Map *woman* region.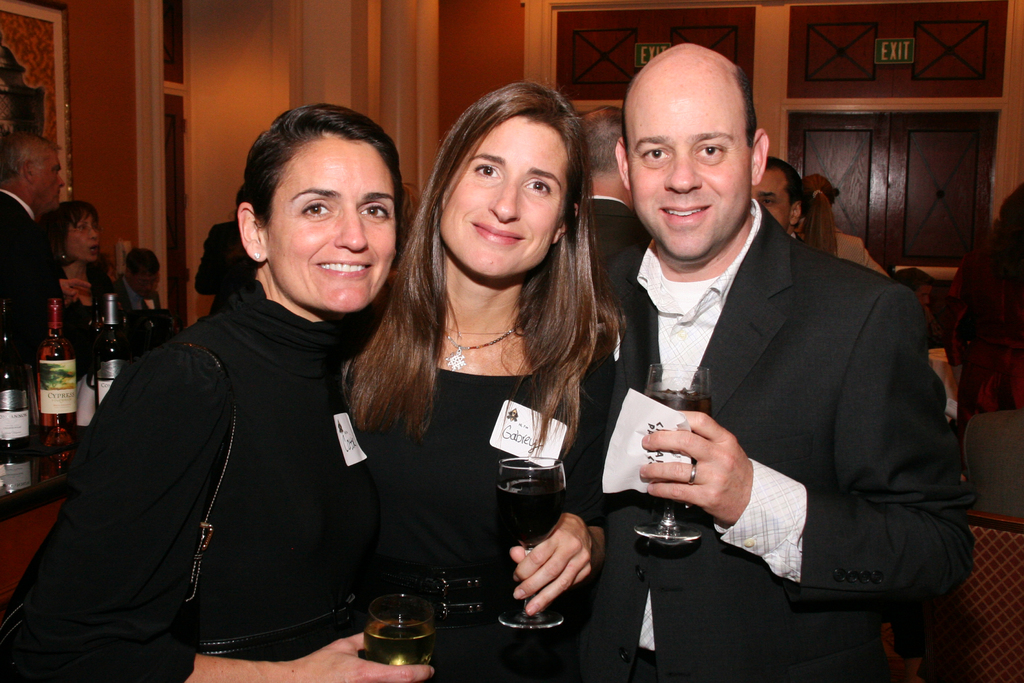
Mapped to {"left": 0, "top": 102, "right": 435, "bottom": 682}.
